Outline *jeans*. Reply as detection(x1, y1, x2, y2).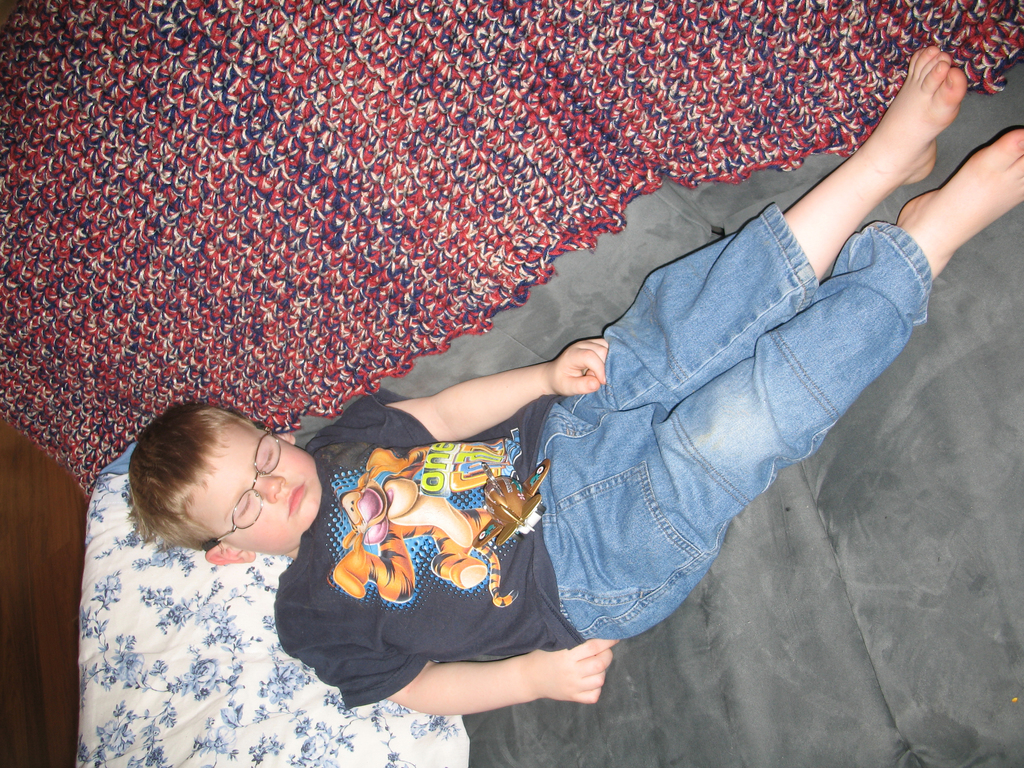
detection(522, 170, 949, 689).
